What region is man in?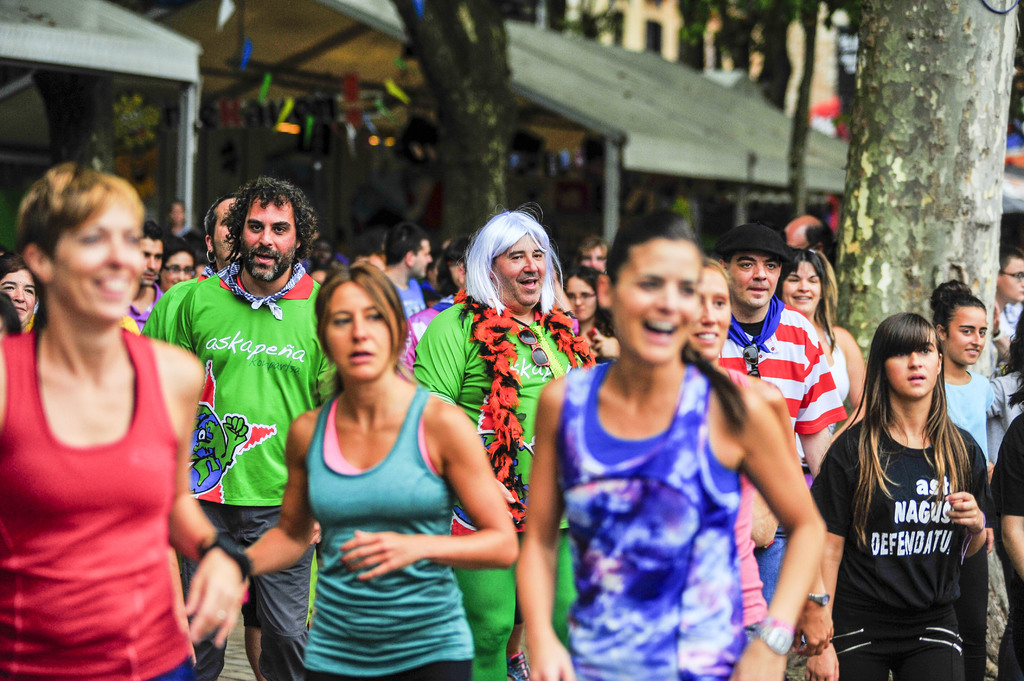
region(993, 242, 1023, 308).
